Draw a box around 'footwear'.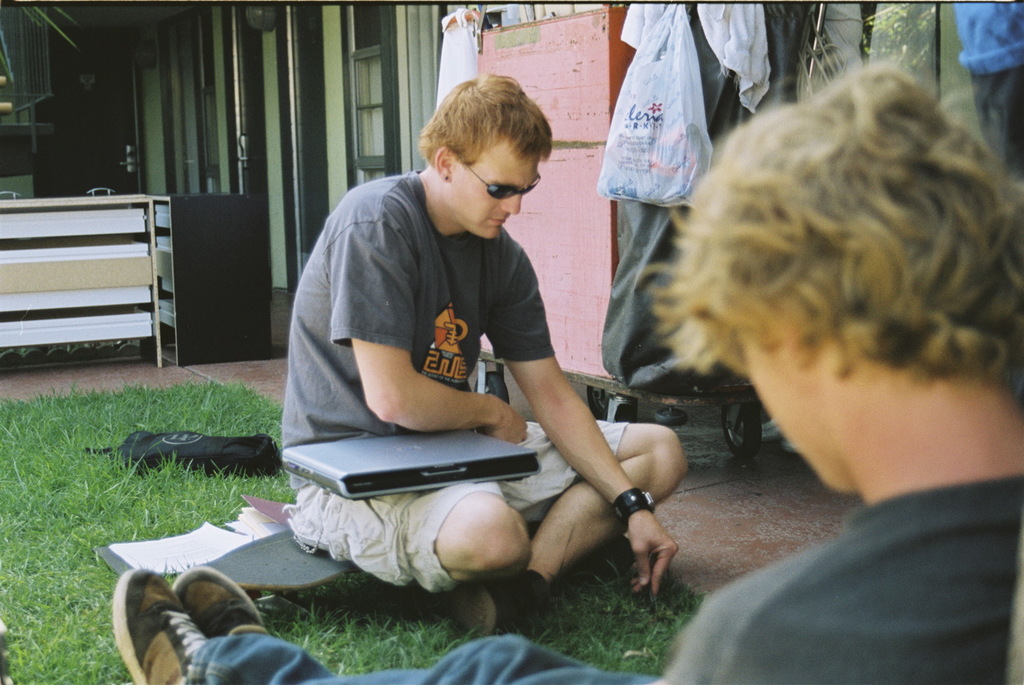
select_region(172, 568, 276, 651).
